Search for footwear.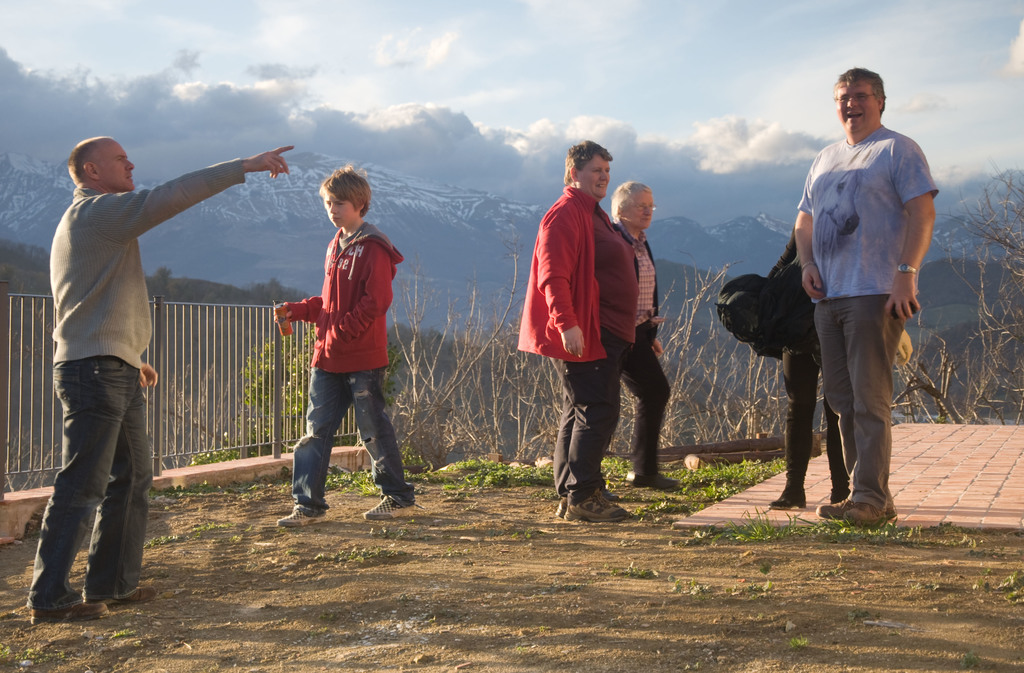
Found at left=628, top=470, right=675, bottom=494.
